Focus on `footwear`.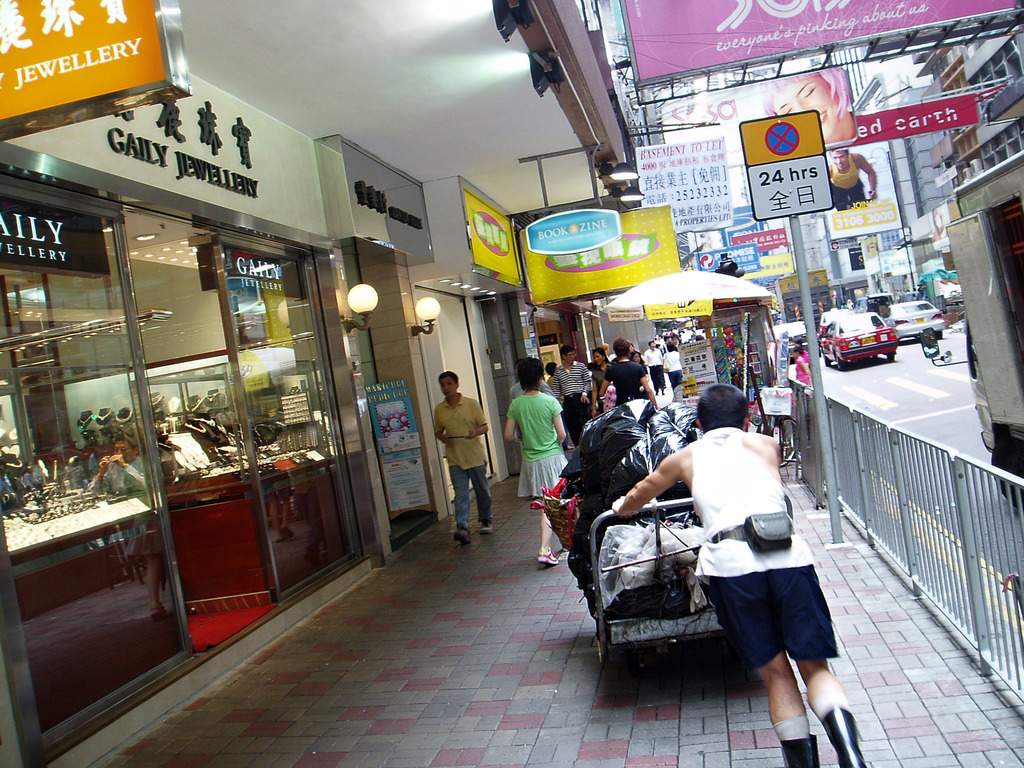
Focused at x1=536 y1=545 x2=559 y2=565.
